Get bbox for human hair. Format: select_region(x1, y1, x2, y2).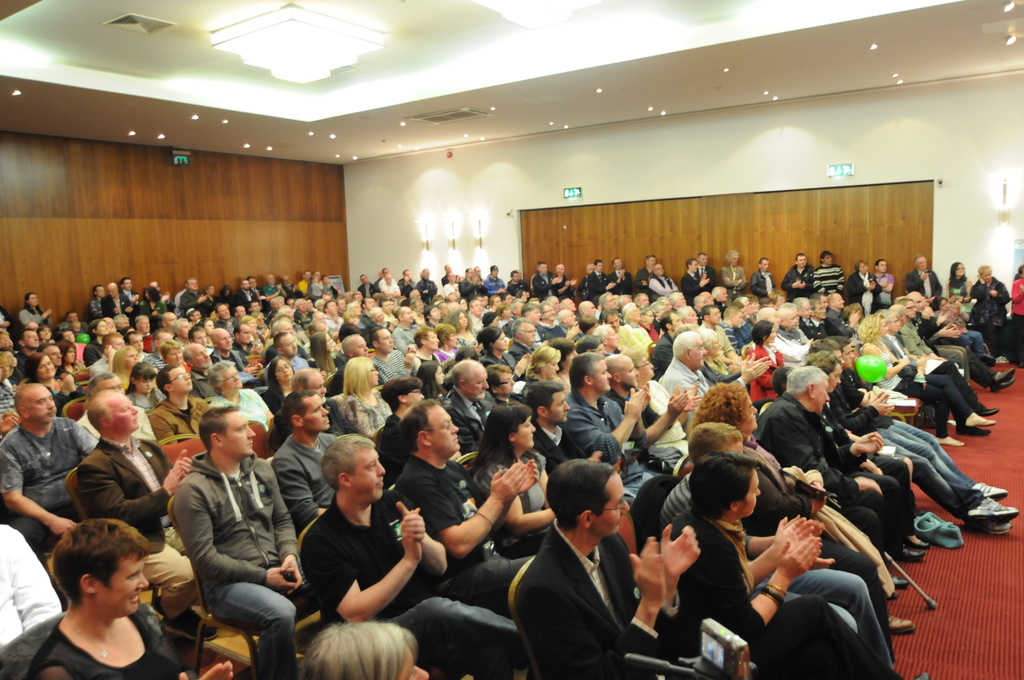
select_region(544, 461, 614, 530).
